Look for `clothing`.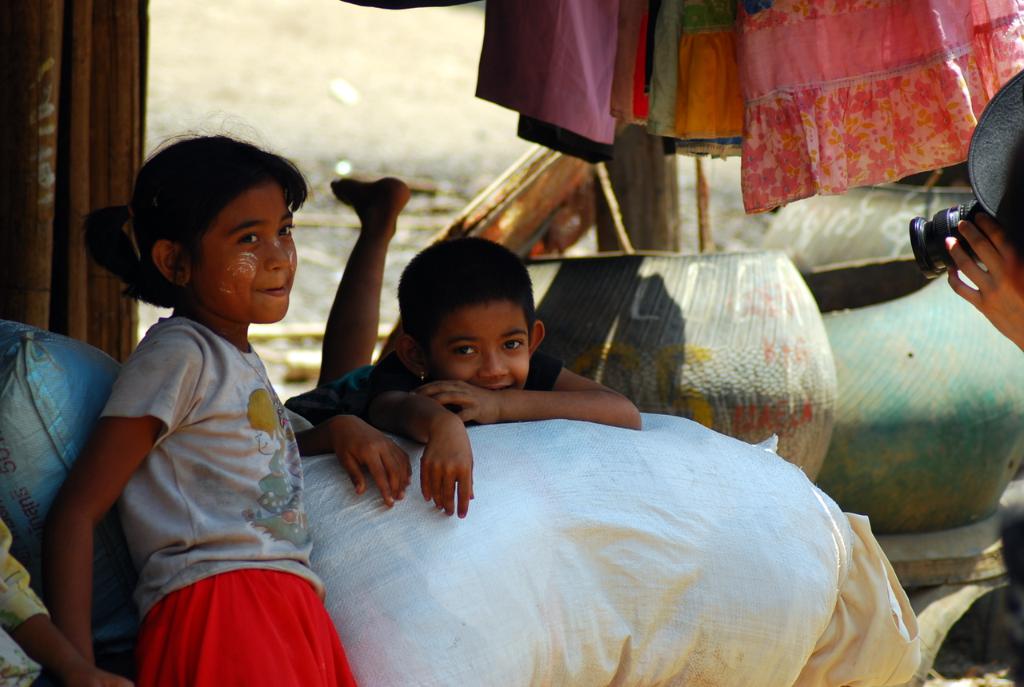
Found: bbox=[286, 332, 573, 437].
